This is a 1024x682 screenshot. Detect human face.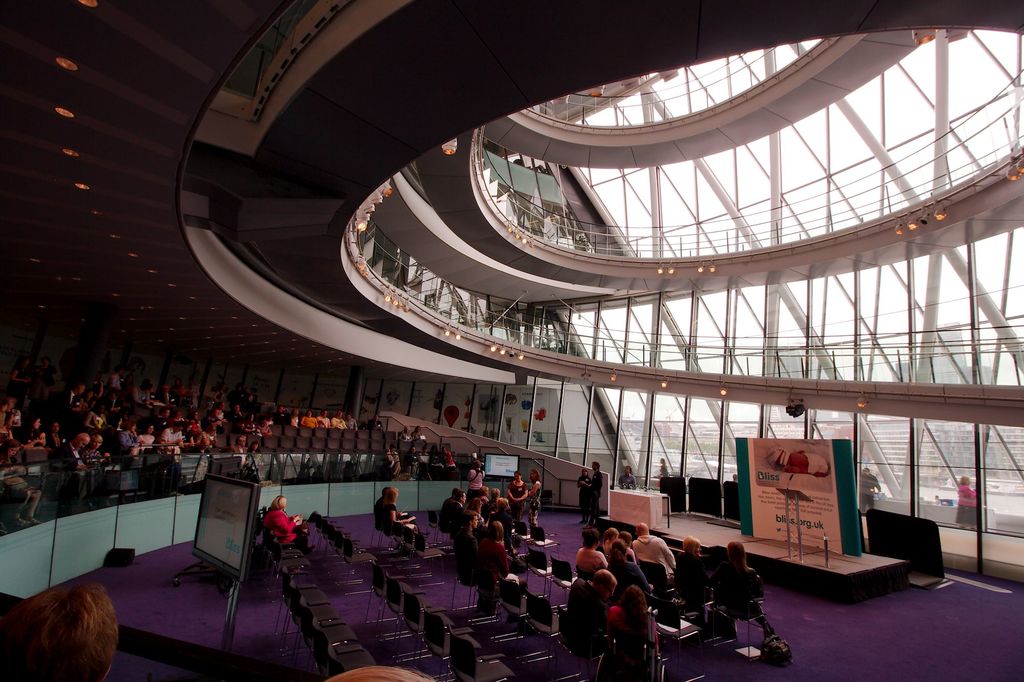
select_region(76, 440, 89, 450).
